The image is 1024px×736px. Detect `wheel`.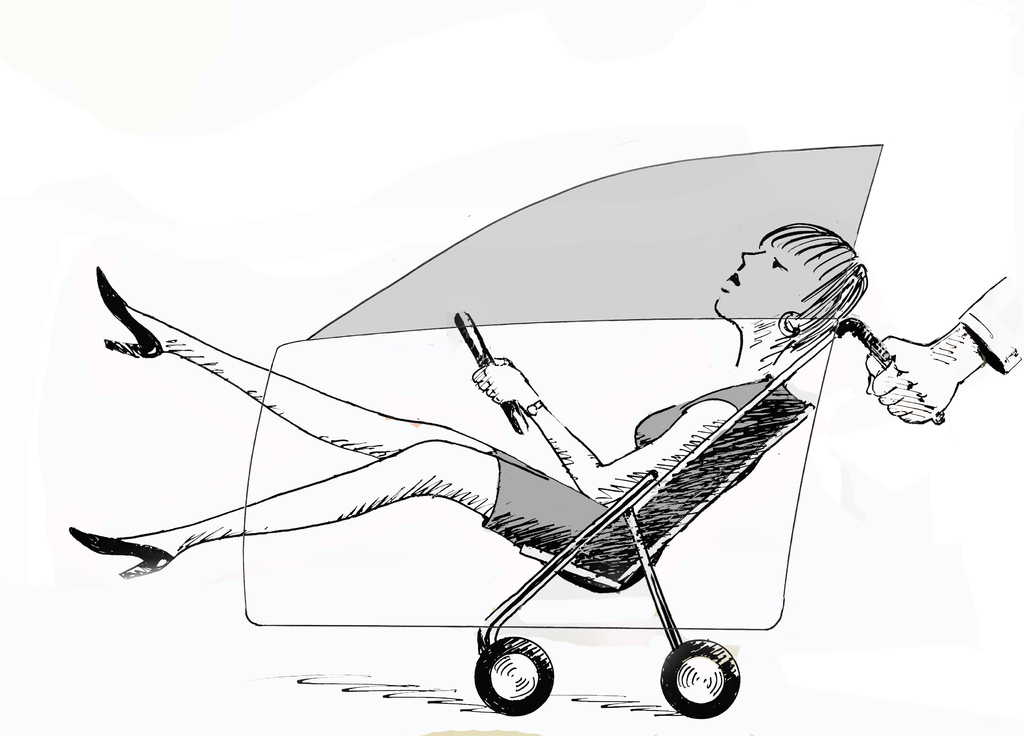
Detection: 657/637/744/720.
